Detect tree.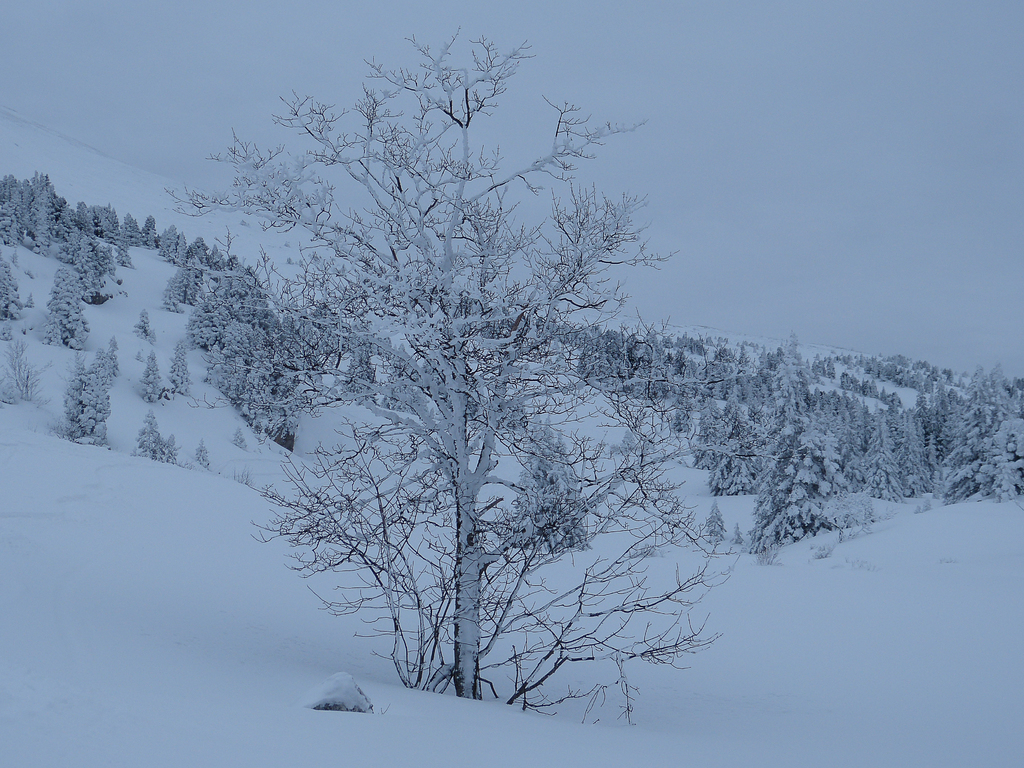
Detected at 833, 393, 869, 471.
